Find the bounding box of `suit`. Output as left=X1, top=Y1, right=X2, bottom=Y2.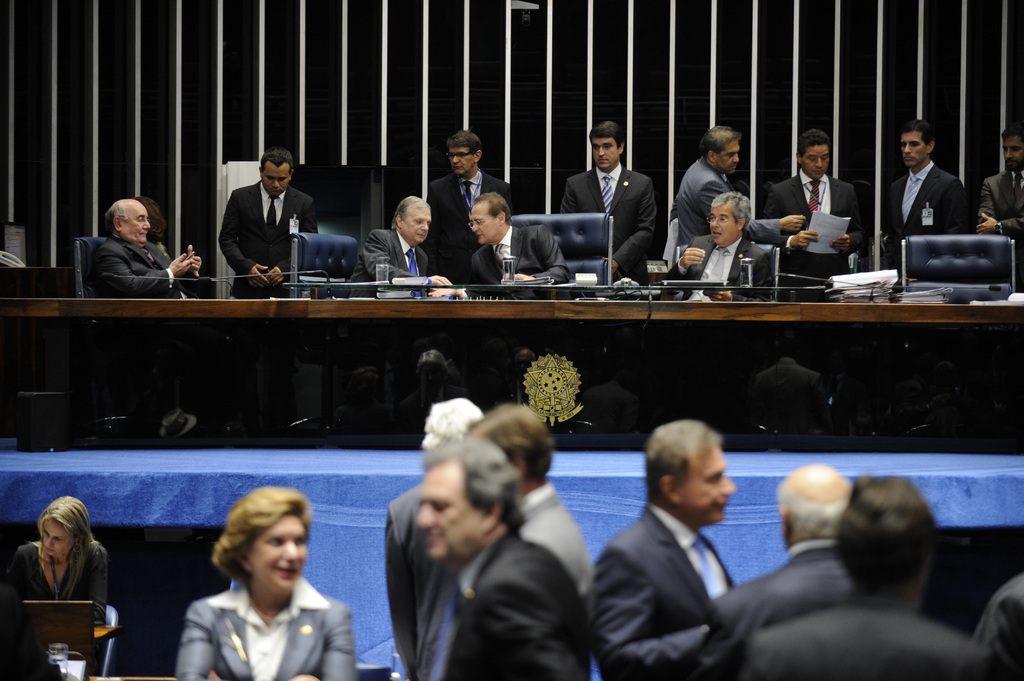
left=438, top=531, right=593, bottom=679.
